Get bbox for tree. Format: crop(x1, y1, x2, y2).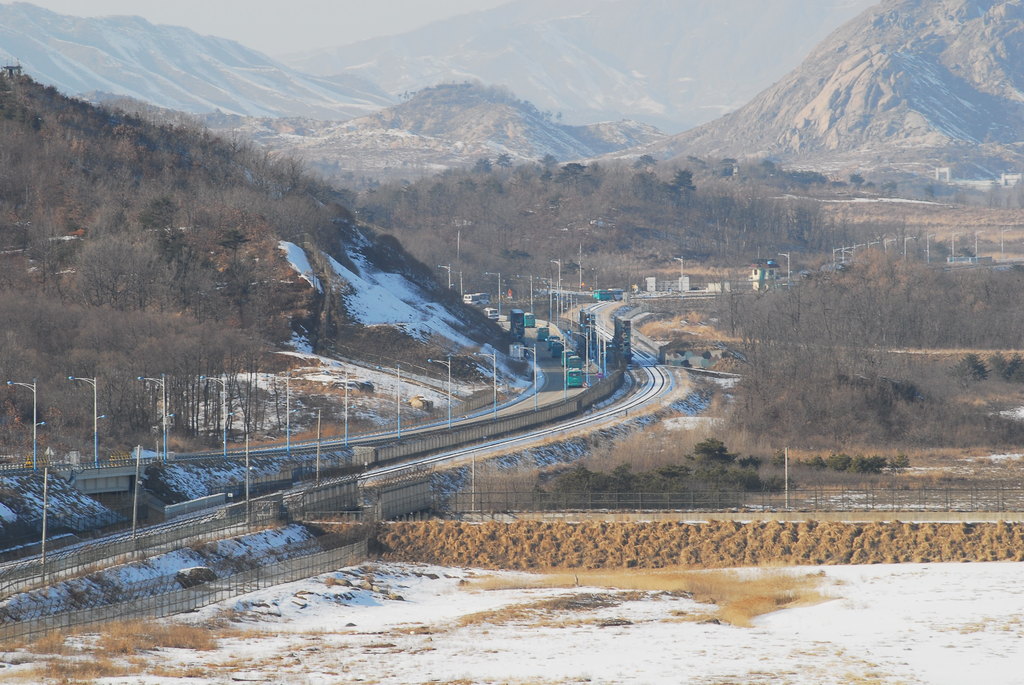
crop(915, 179, 942, 201).
